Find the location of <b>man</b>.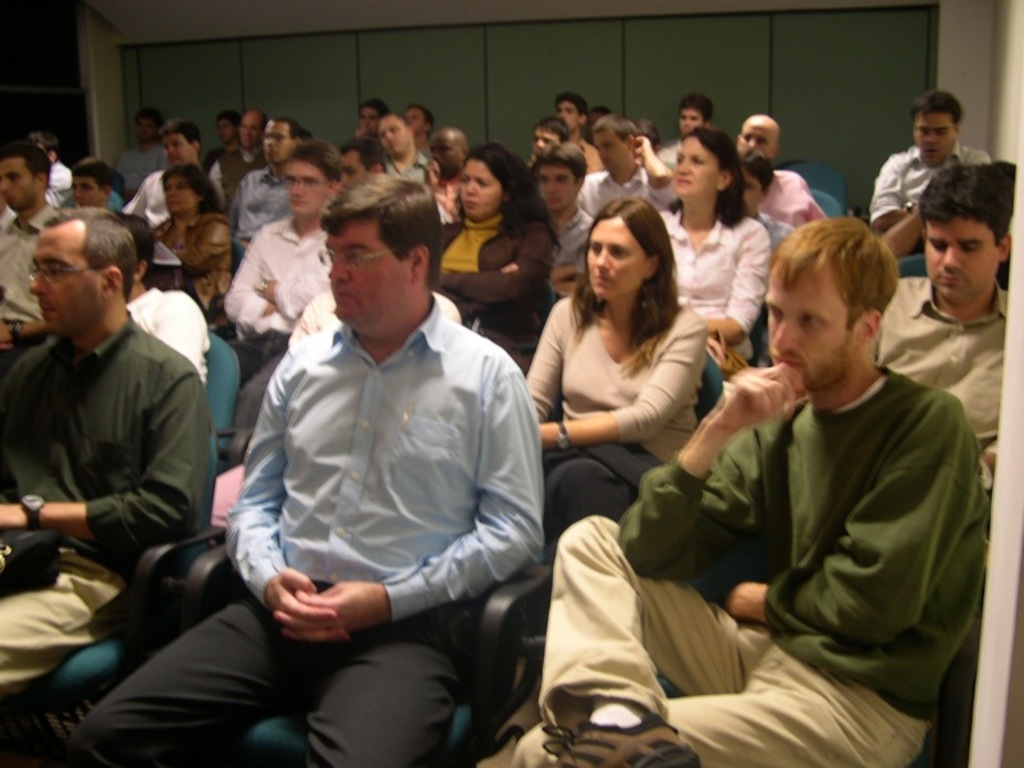
Location: BBox(0, 132, 72, 365).
